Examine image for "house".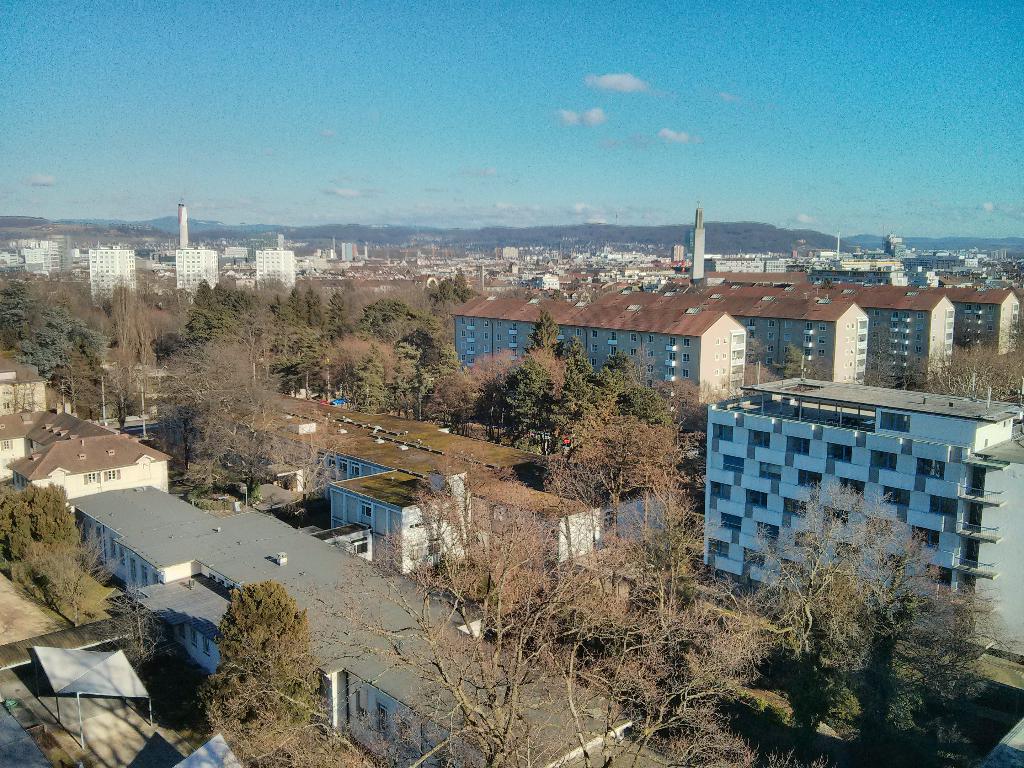
Examination result: {"x1": 234, "y1": 396, "x2": 673, "y2": 582}.
